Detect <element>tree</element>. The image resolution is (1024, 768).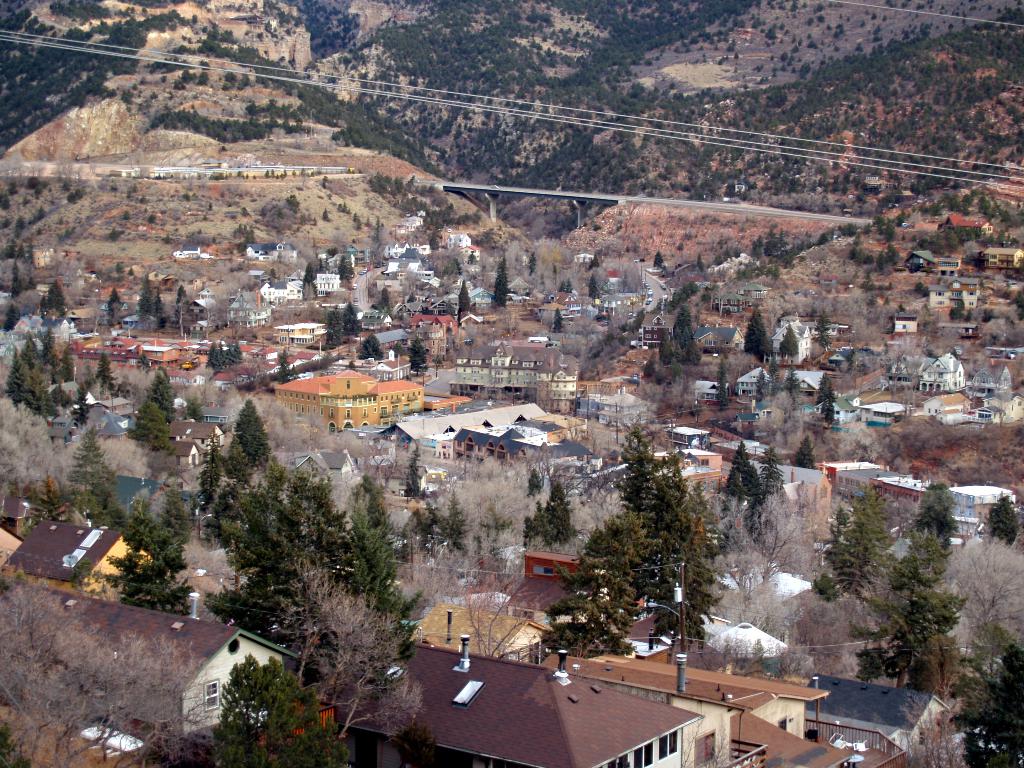
bbox=(854, 479, 895, 554).
